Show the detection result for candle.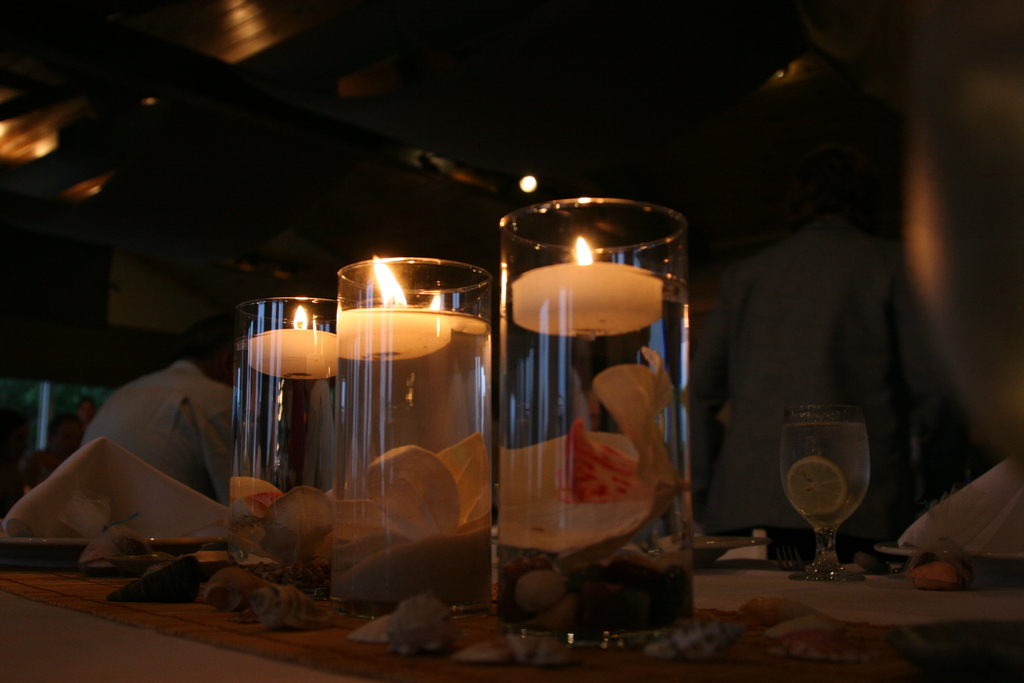
[331, 254, 493, 621].
